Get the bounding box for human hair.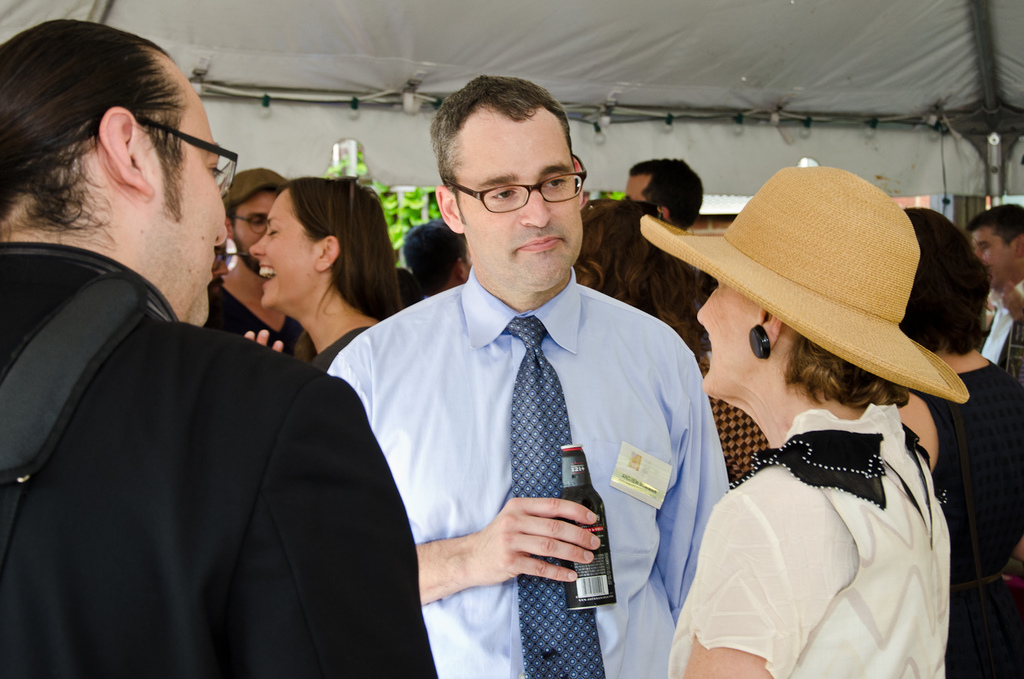
region(282, 166, 408, 320).
